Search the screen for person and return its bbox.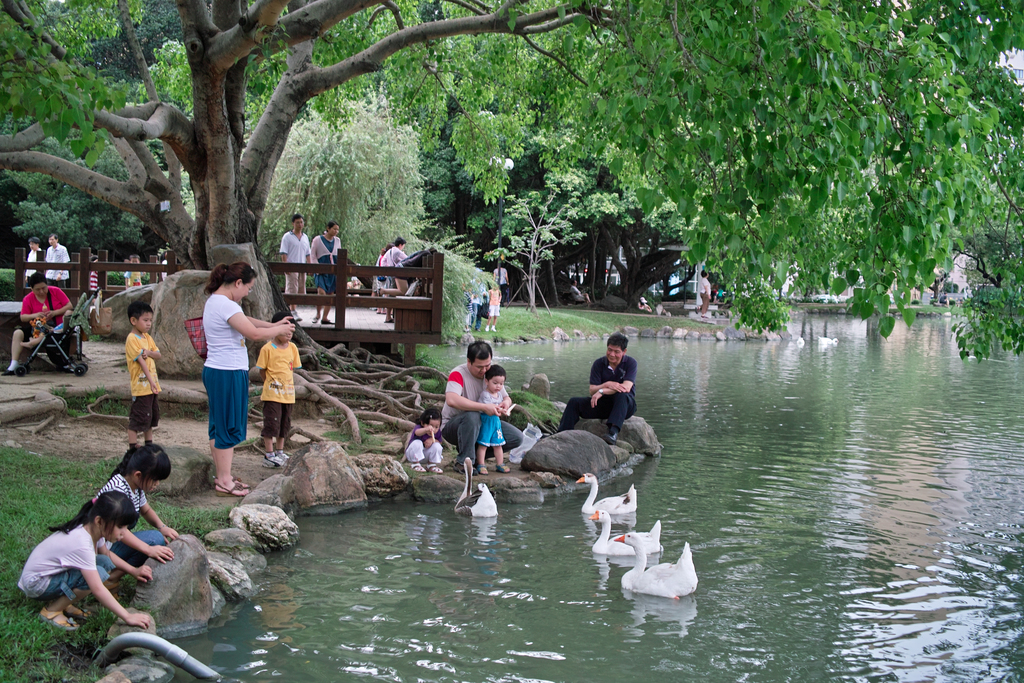
Found: {"x1": 12, "y1": 488, "x2": 148, "y2": 642}.
